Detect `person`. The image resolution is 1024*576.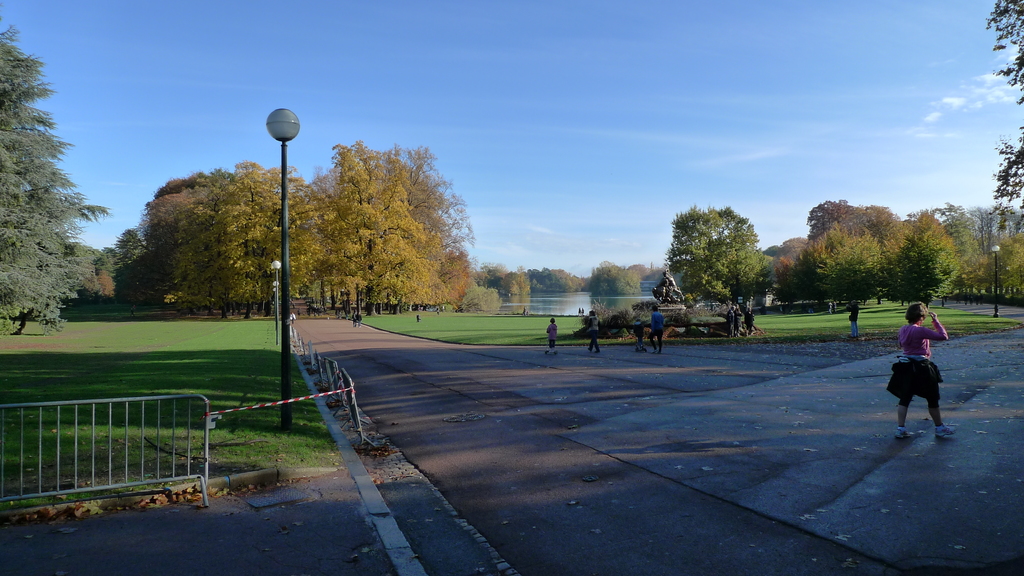
bbox(849, 304, 861, 337).
